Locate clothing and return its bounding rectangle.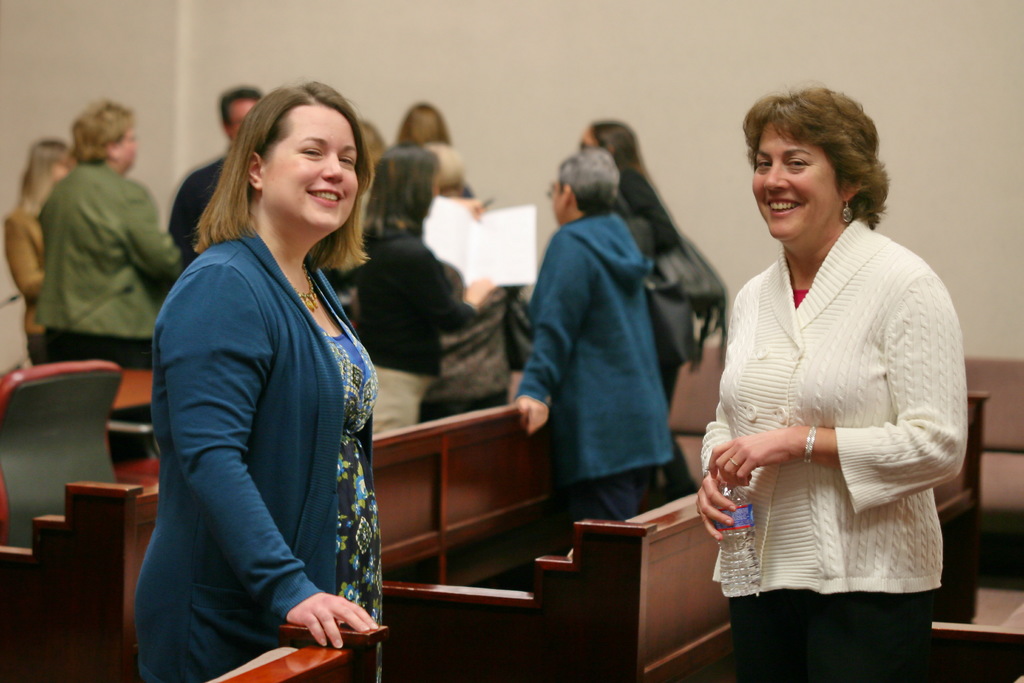
BBox(130, 225, 383, 682).
